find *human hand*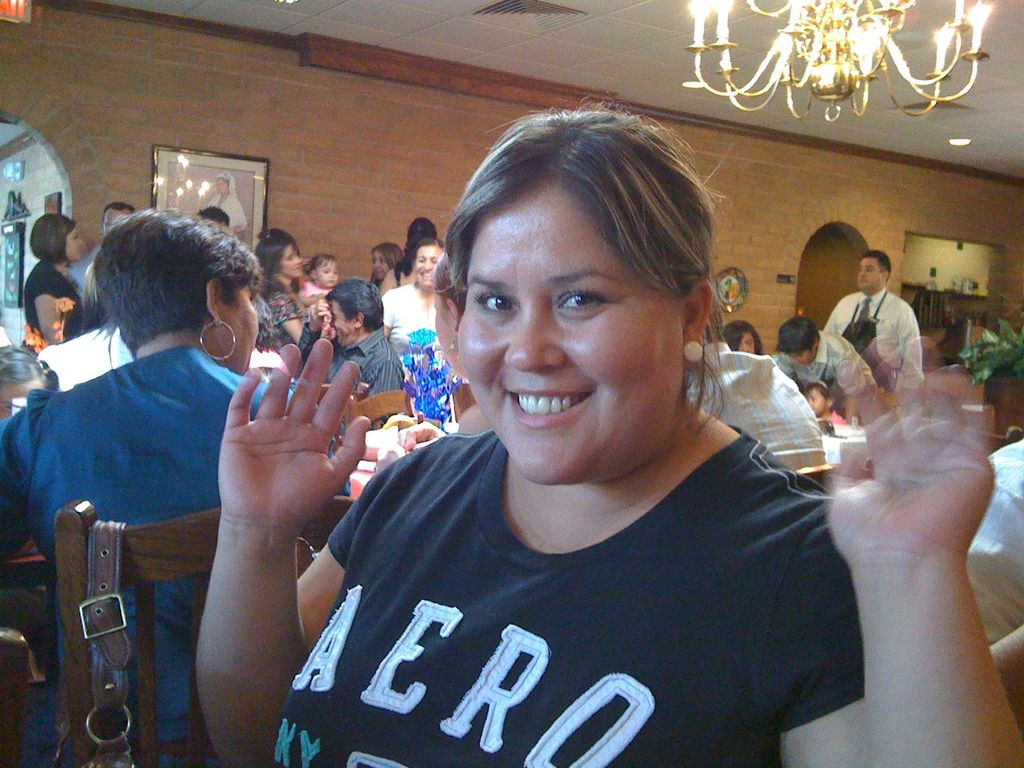
BBox(234, 339, 366, 510)
